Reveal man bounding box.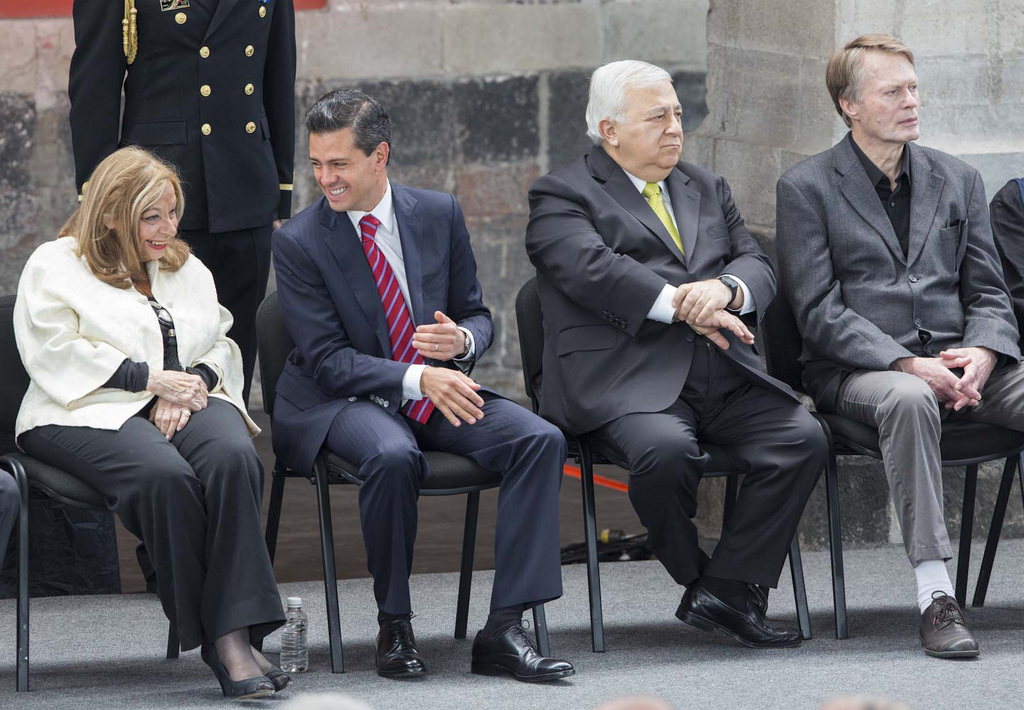
Revealed: 771, 29, 1005, 663.
